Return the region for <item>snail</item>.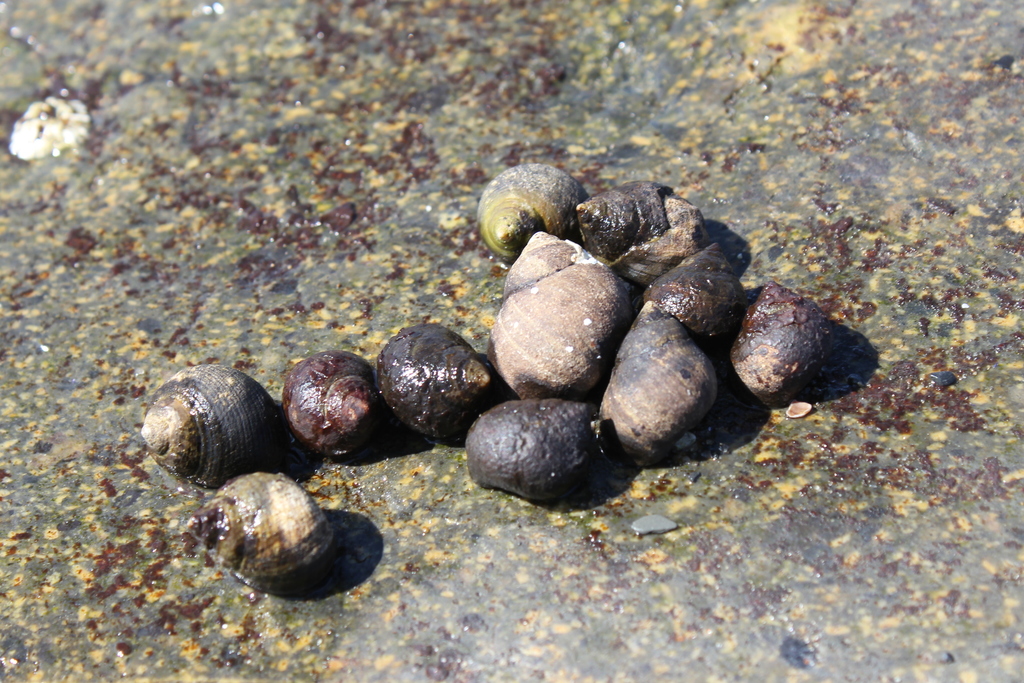
<box>640,240,746,345</box>.
